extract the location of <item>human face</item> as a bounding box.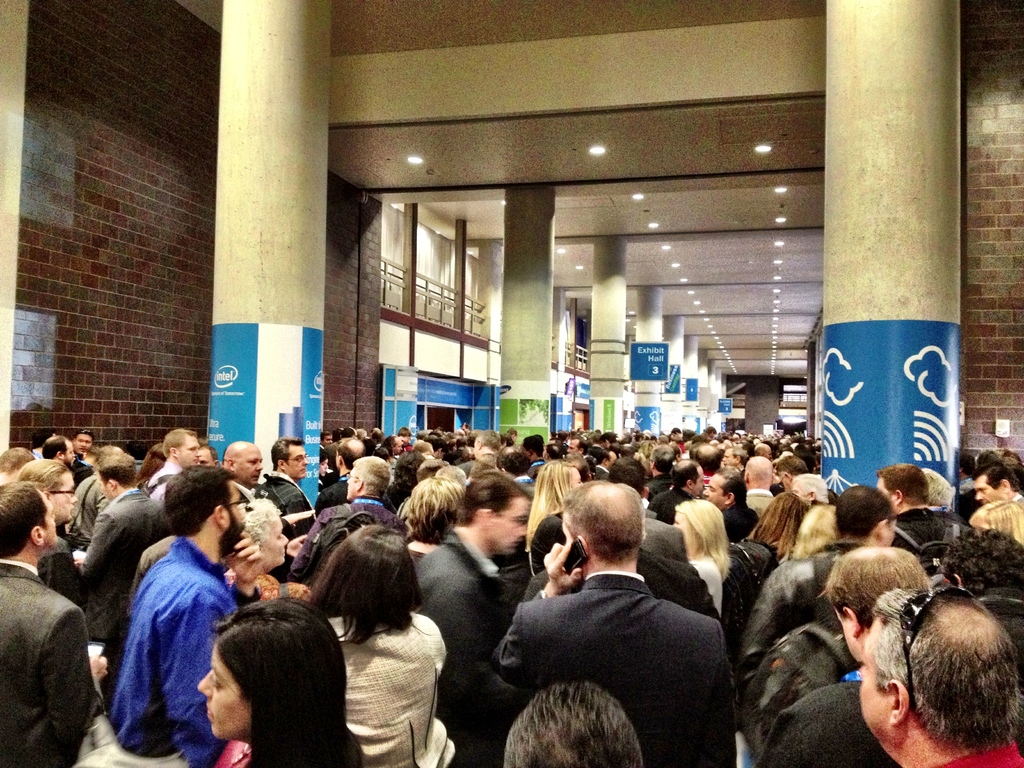
x1=319, y1=459, x2=328, y2=476.
